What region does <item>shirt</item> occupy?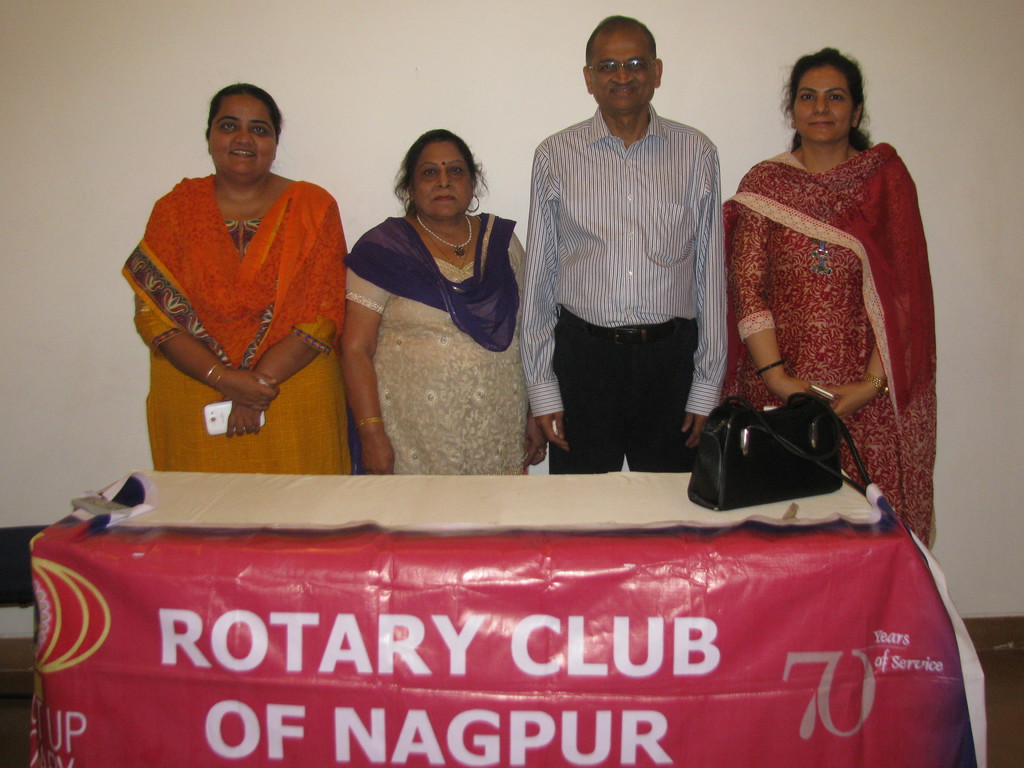
(left=512, top=105, right=725, bottom=421).
